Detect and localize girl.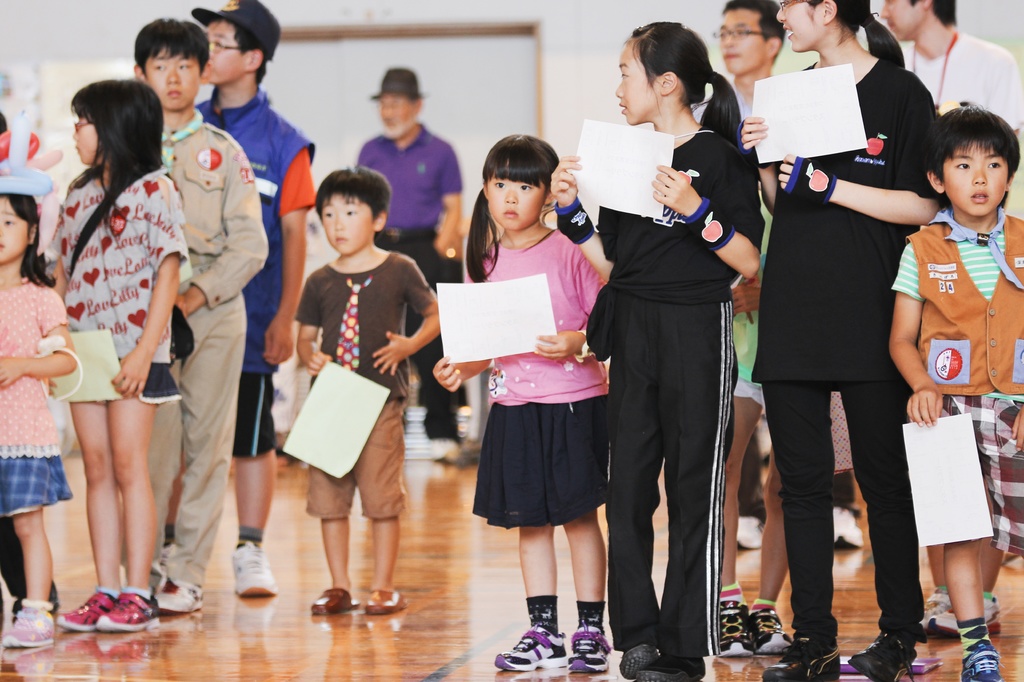
Localized at crop(434, 129, 611, 672).
